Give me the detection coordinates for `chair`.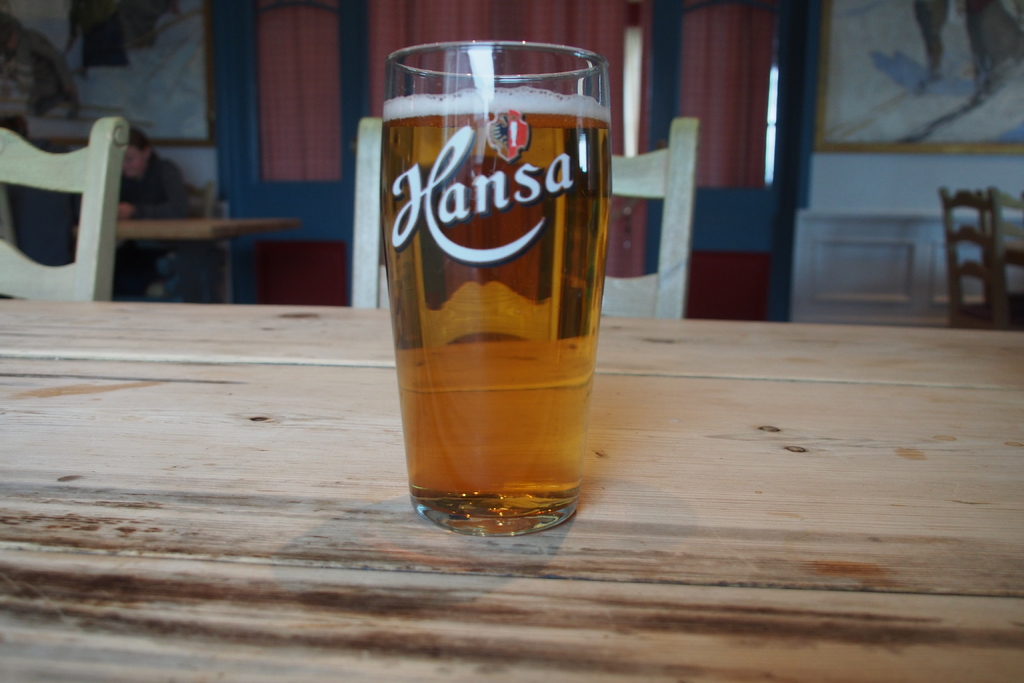
locate(186, 182, 212, 248).
